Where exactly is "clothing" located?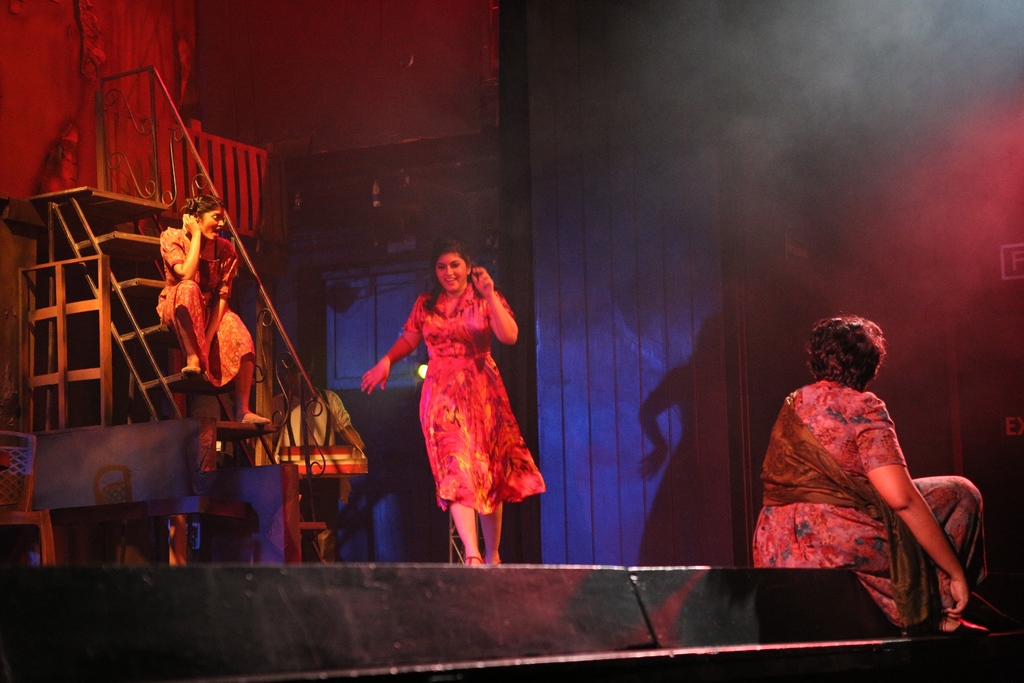
Its bounding box is [154,219,257,383].
